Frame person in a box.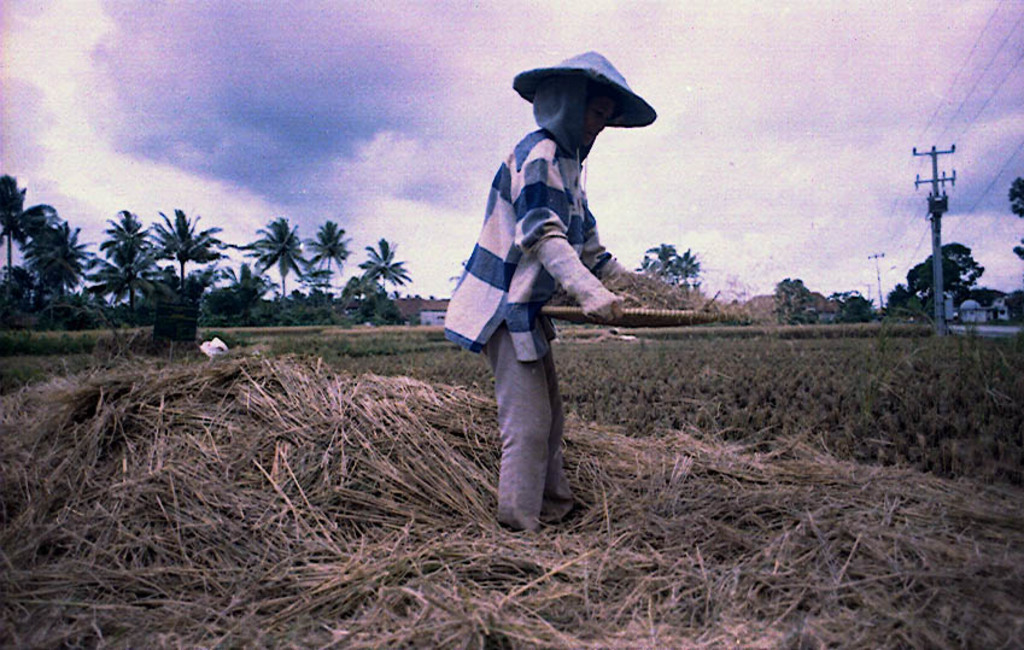
(447, 54, 656, 528).
